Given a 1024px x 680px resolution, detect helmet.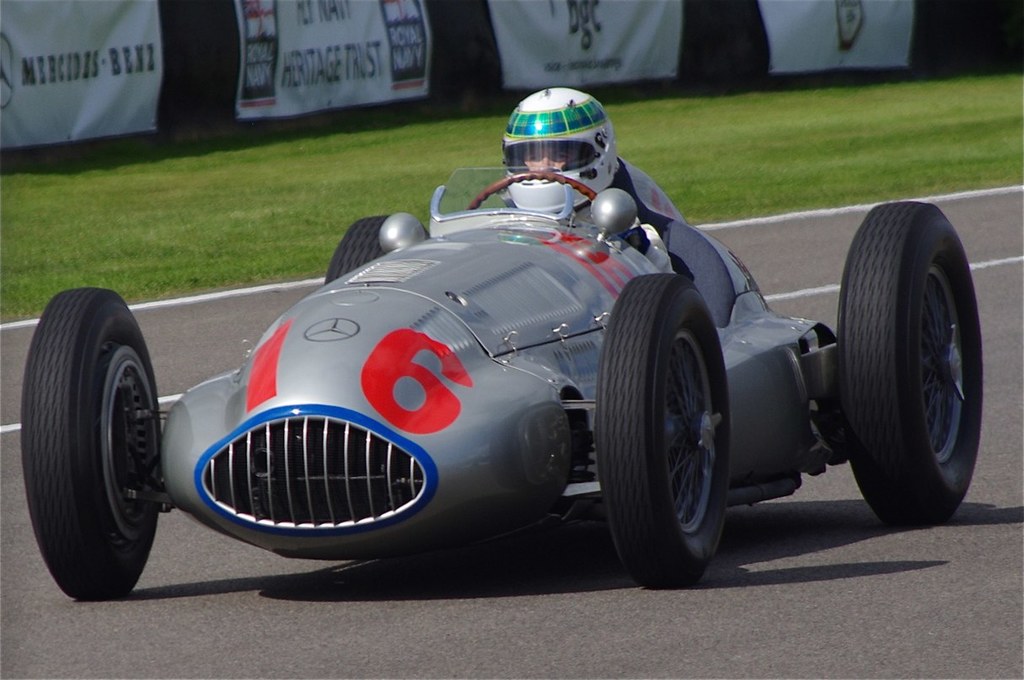
locate(501, 85, 619, 217).
